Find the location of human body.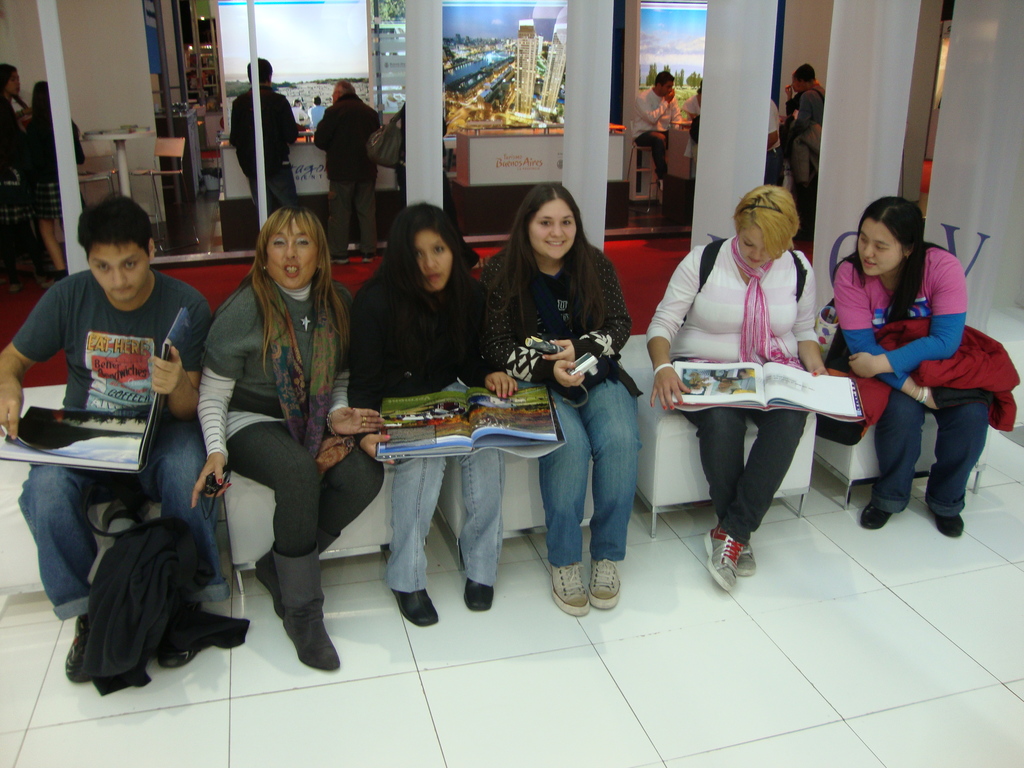
Location: (664, 173, 835, 592).
